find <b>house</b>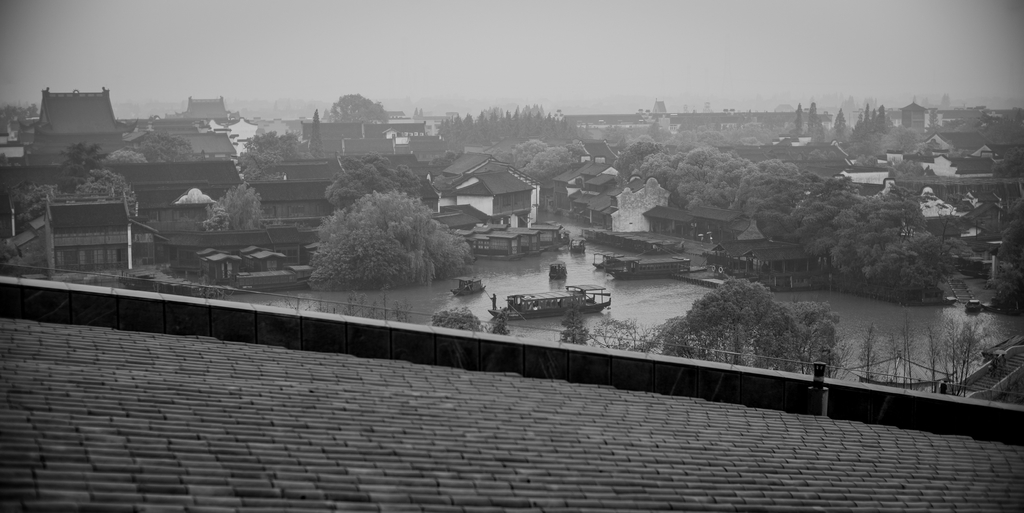
<box>478,225,491,236</box>
